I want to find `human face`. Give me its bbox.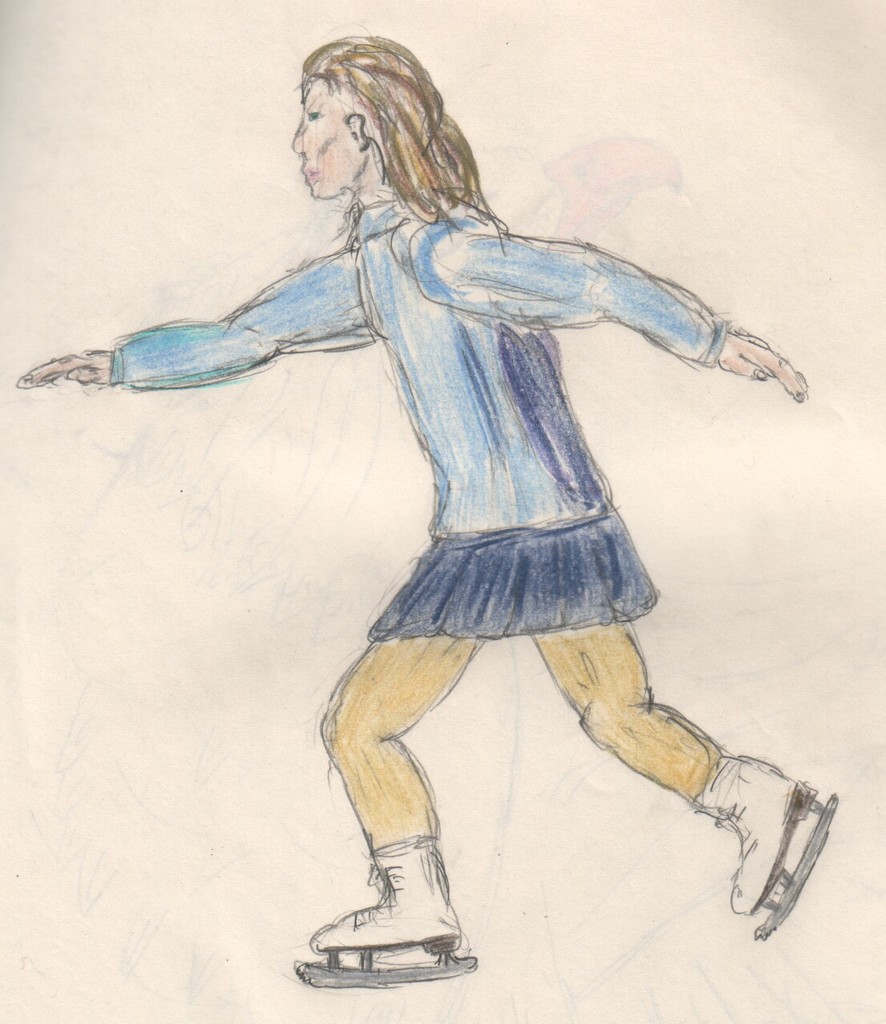
detection(291, 82, 351, 199).
